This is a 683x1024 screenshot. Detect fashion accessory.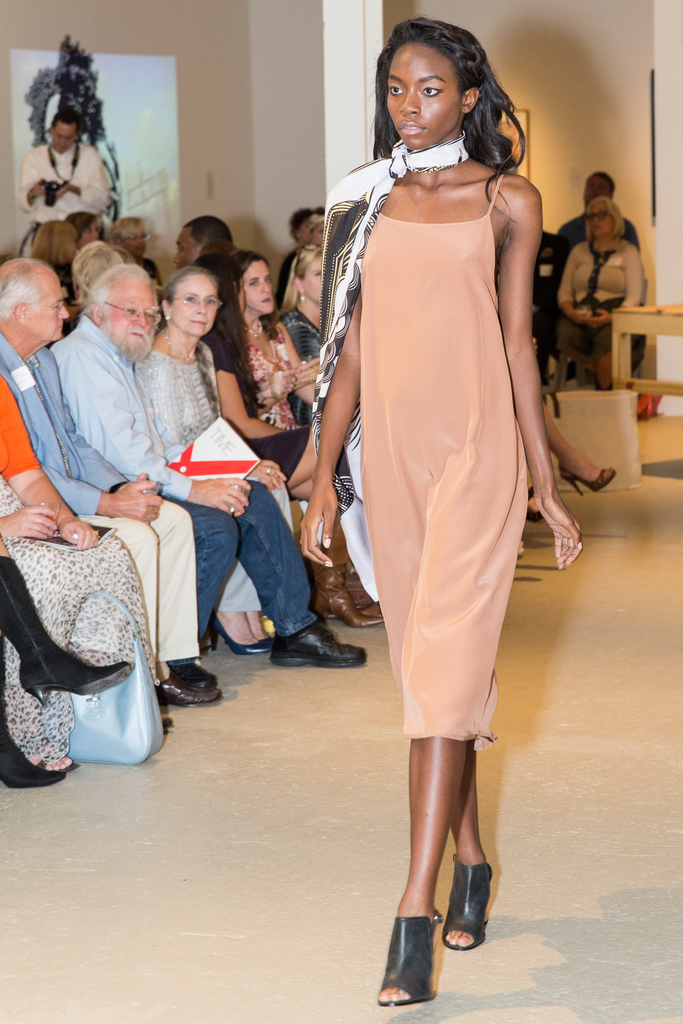
x1=0, y1=557, x2=134, y2=712.
